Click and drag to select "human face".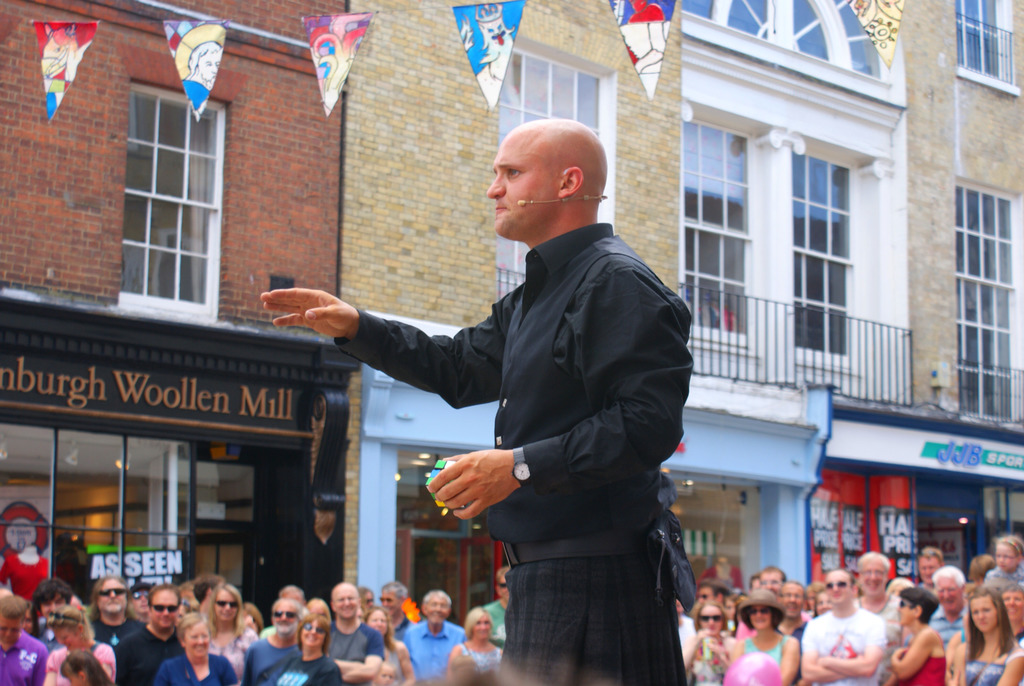
Selection: box(895, 600, 913, 625).
